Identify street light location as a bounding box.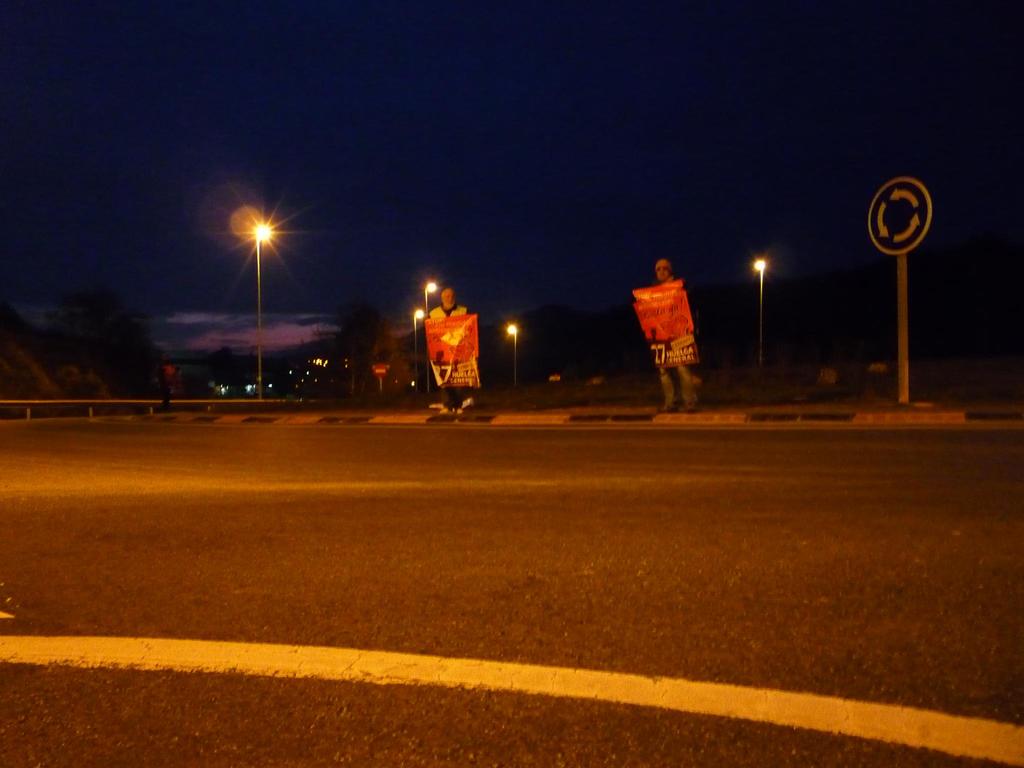
[243,218,276,403].
